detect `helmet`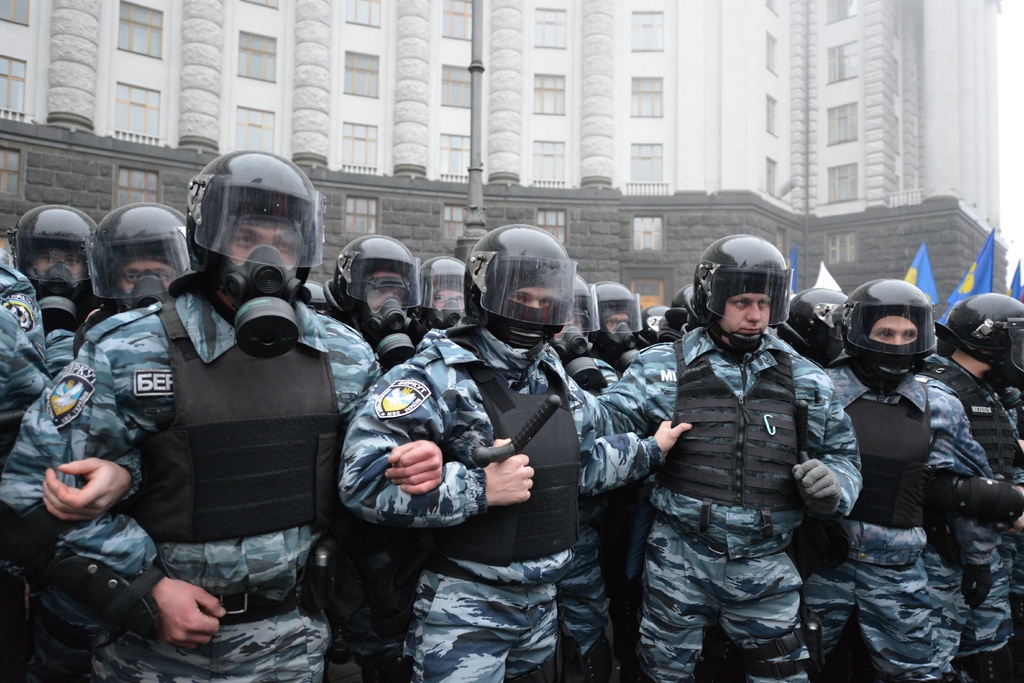
{"x1": 554, "y1": 274, "x2": 603, "y2": 340}
